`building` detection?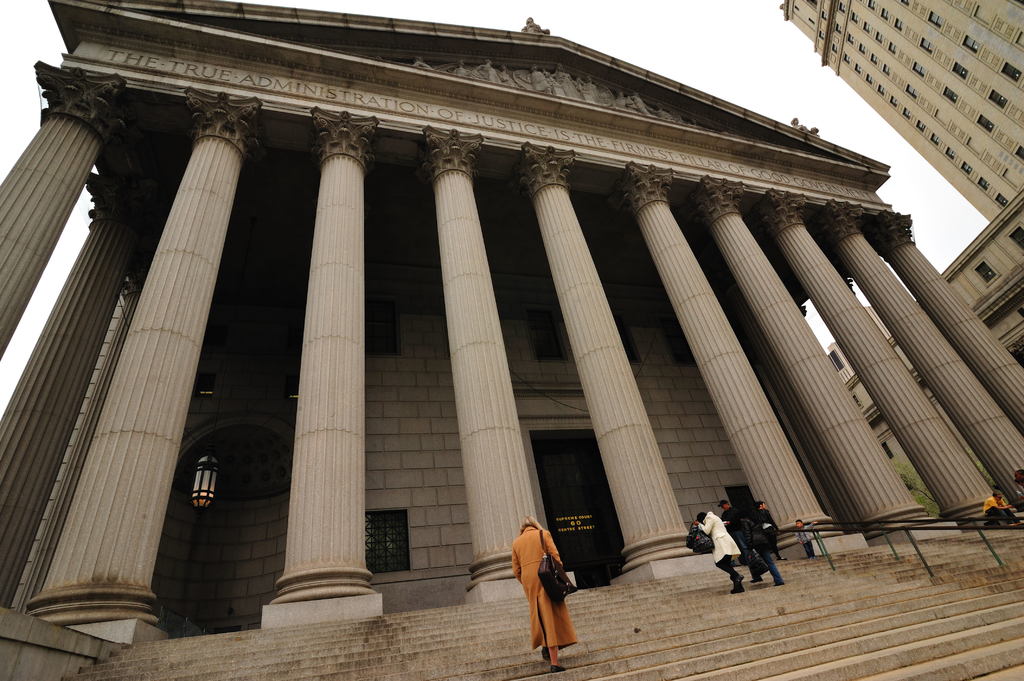
<box>846,189,1023,500</box>
